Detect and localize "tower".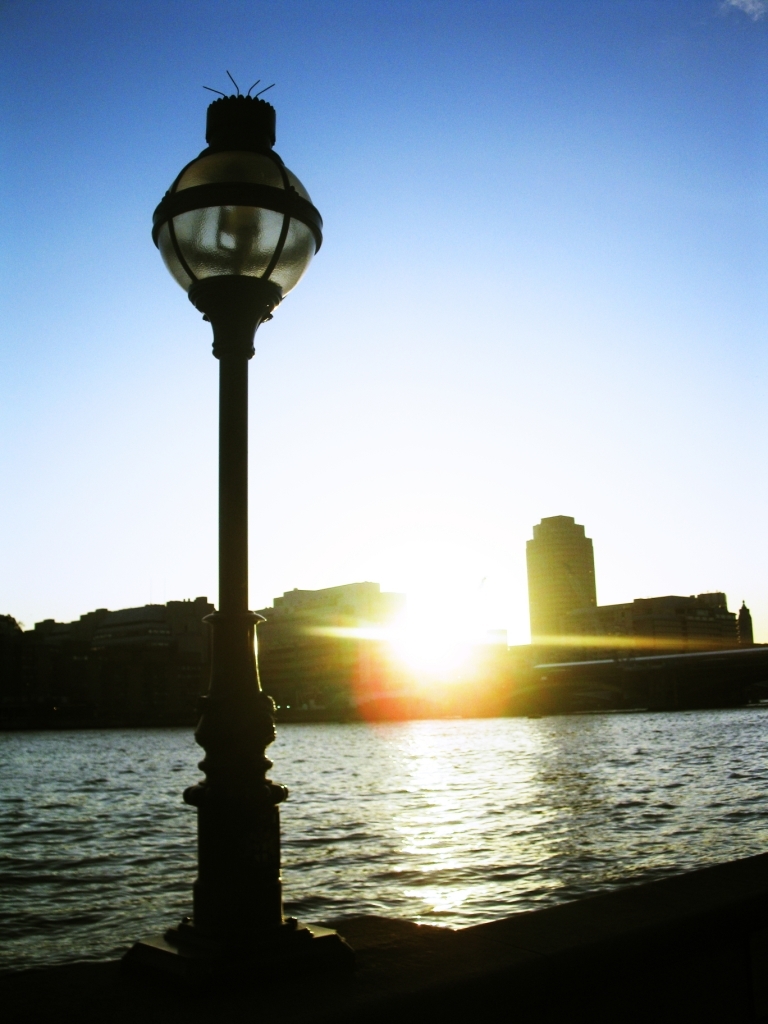
Localized at x1=526, y1=515, x2=598, y2=647.
